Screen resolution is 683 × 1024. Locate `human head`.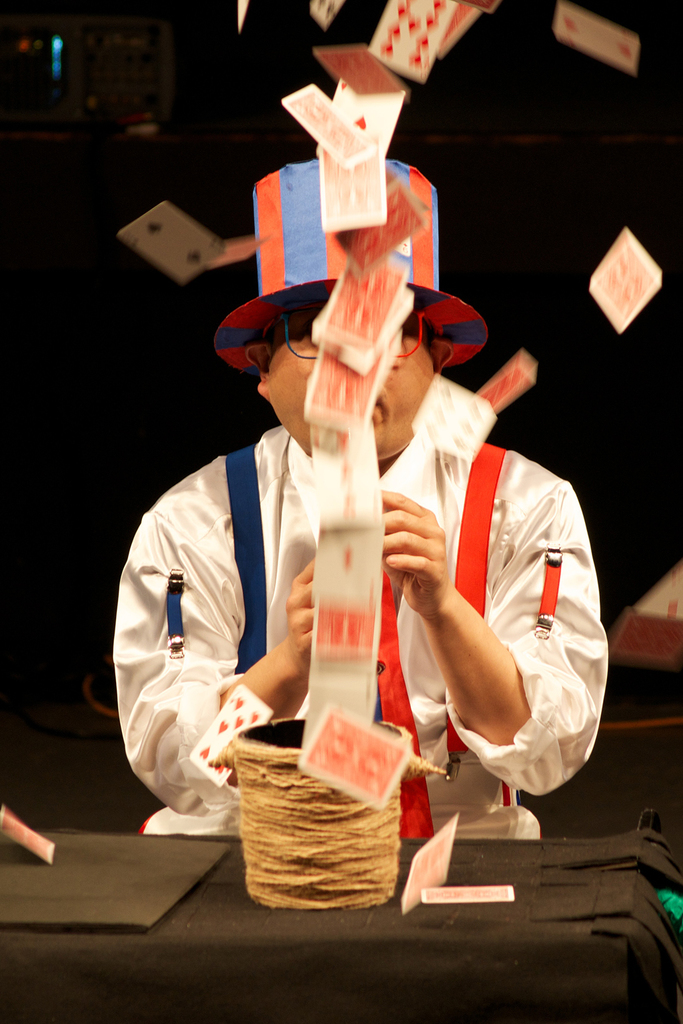
{"left": 259, "top": 142, "right": 447, "bottom": 467}.
